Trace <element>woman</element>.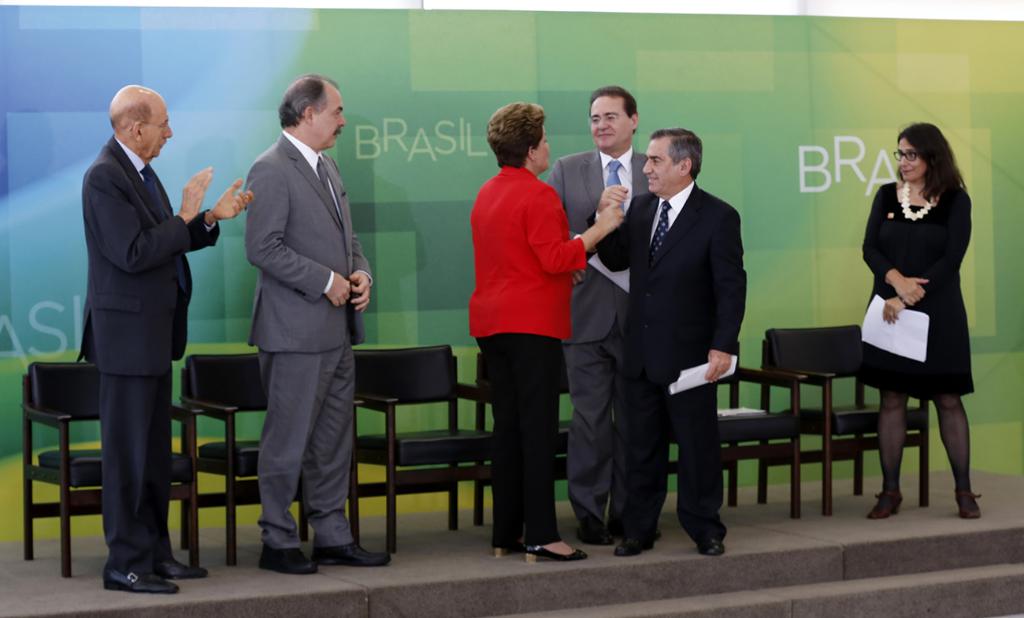
Traced to locate(863, 117, 985, 521).
